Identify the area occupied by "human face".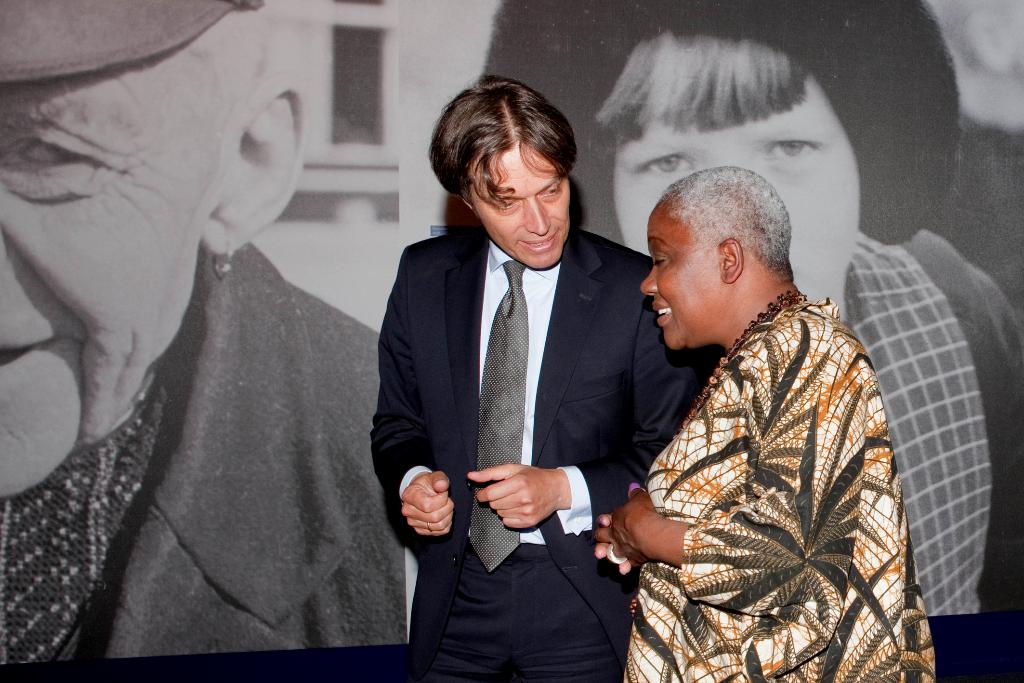
Area: [471, 147, 572, 266].
